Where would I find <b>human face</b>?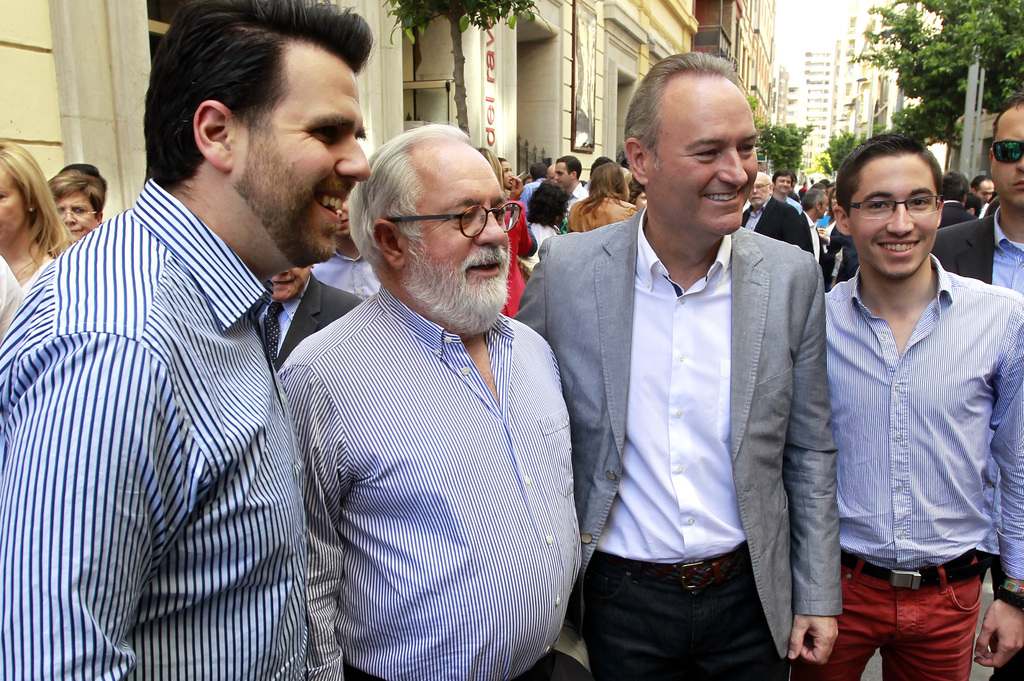
At (left=774, top=174, right=792, bottom=193).
